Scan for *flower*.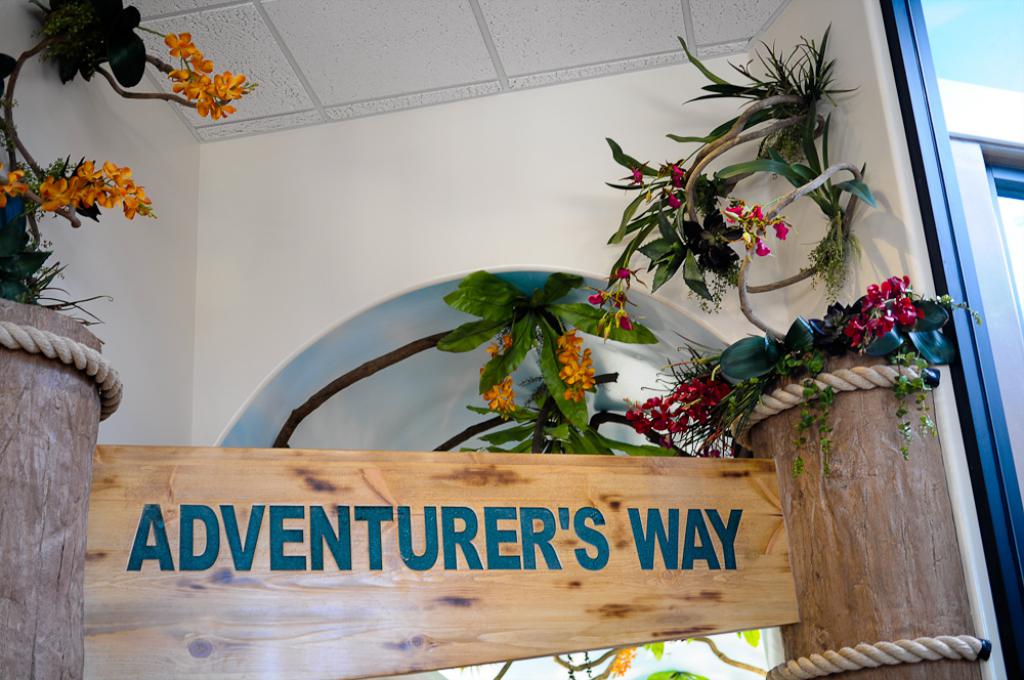
Scan result: 663, 188, 680, 212.
